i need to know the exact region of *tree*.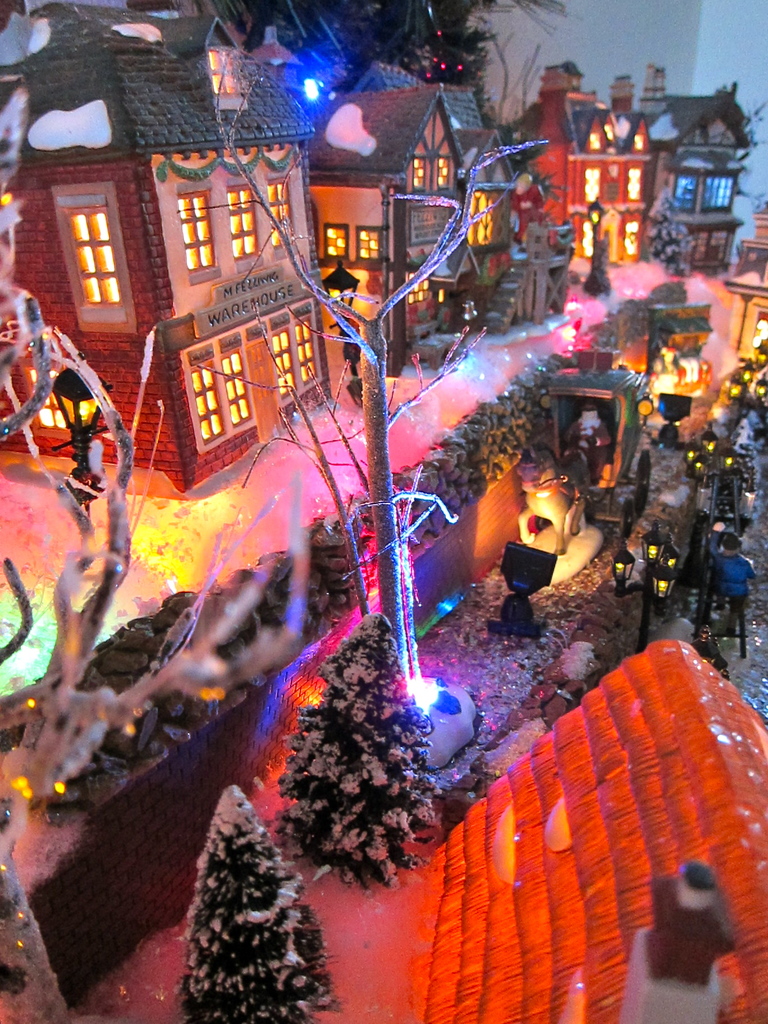
Region: left=274, top=614, right=449, bottom=895.
